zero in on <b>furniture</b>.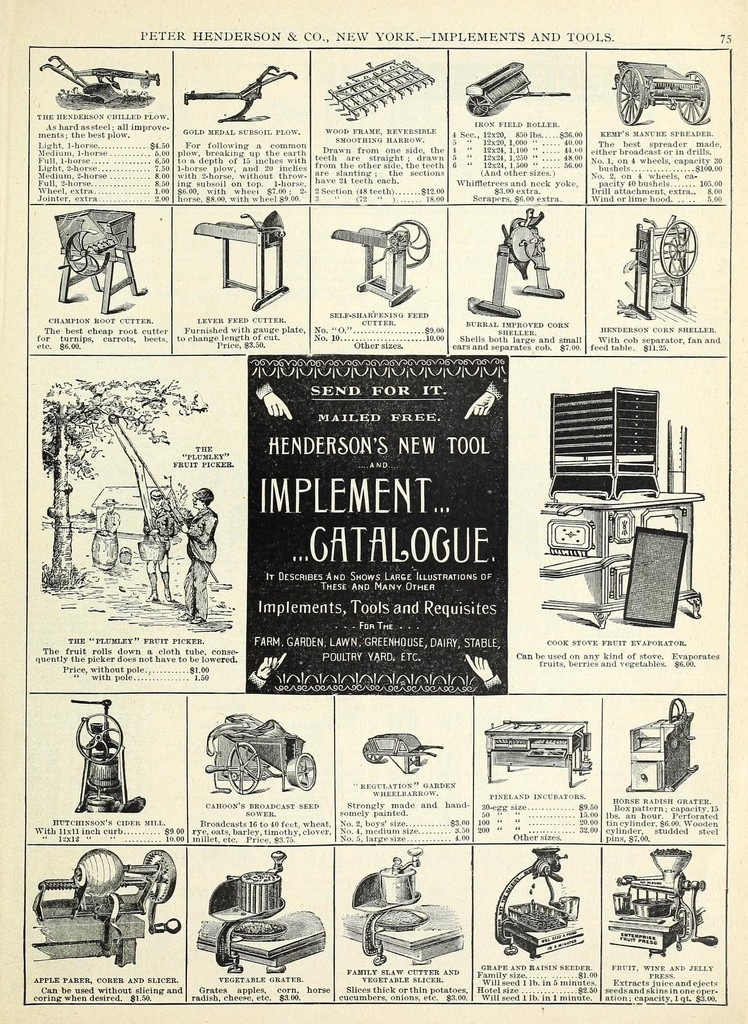
Zeroed in: [539,493,703,626].
